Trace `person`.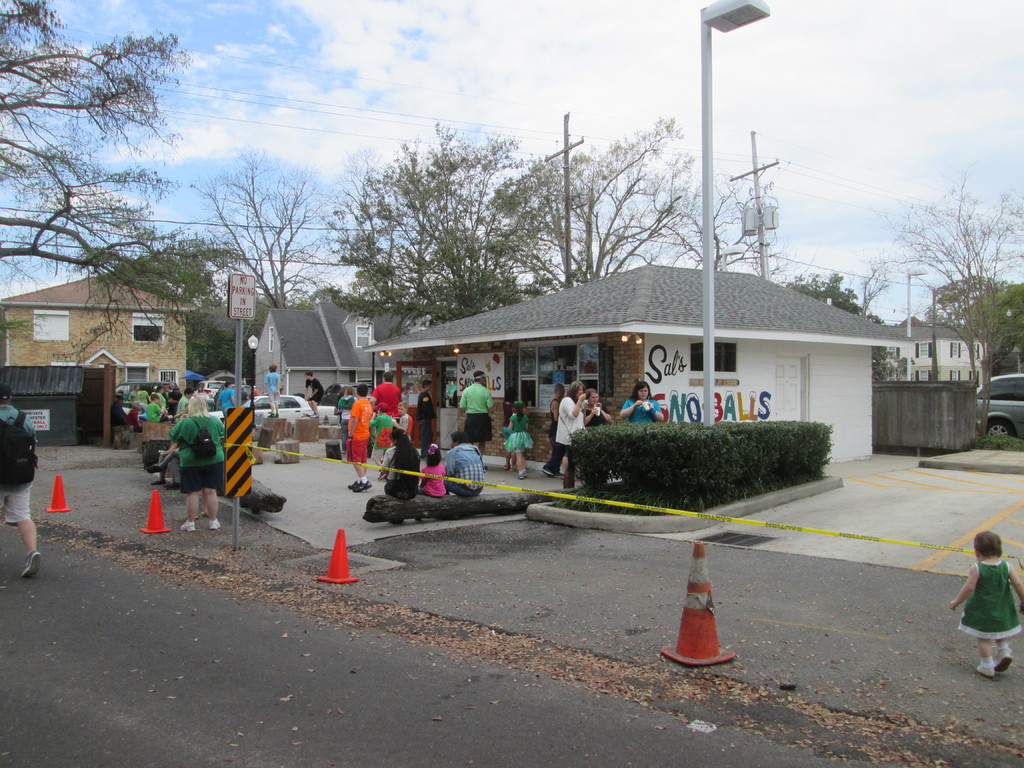
Traced to 584,389,612,420.
